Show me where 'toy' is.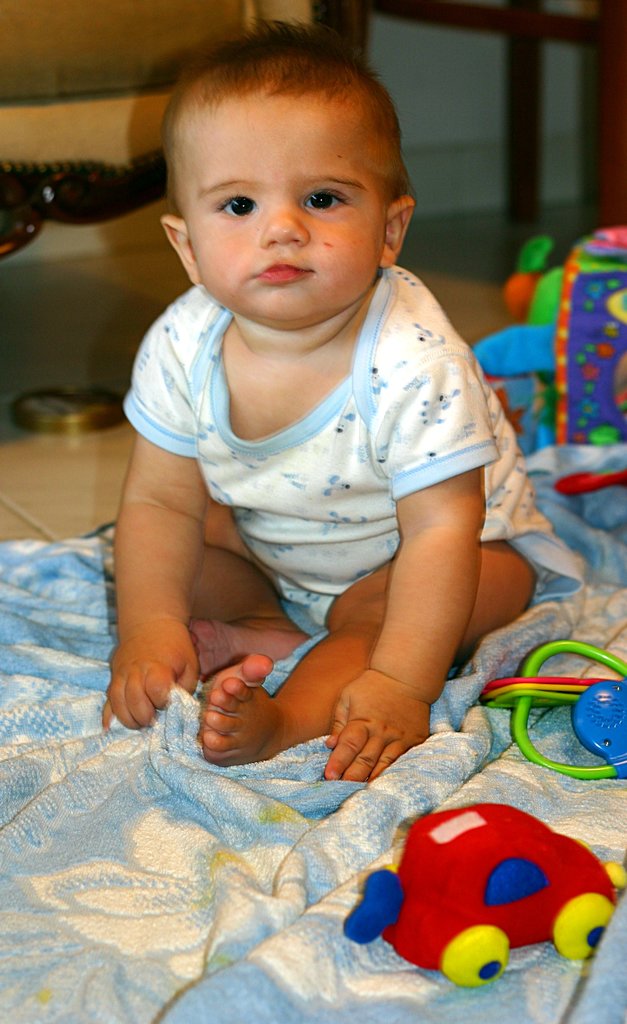
'toy' is at locate(346, 804, 626, 989).
